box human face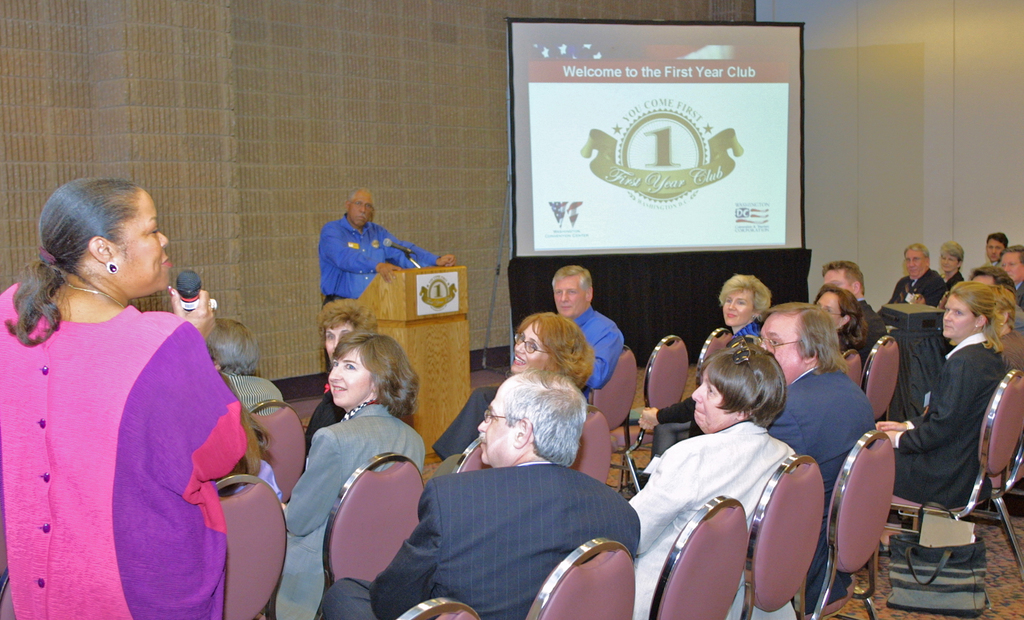
(x1=719, y1=288, x2=753, y2=327)
